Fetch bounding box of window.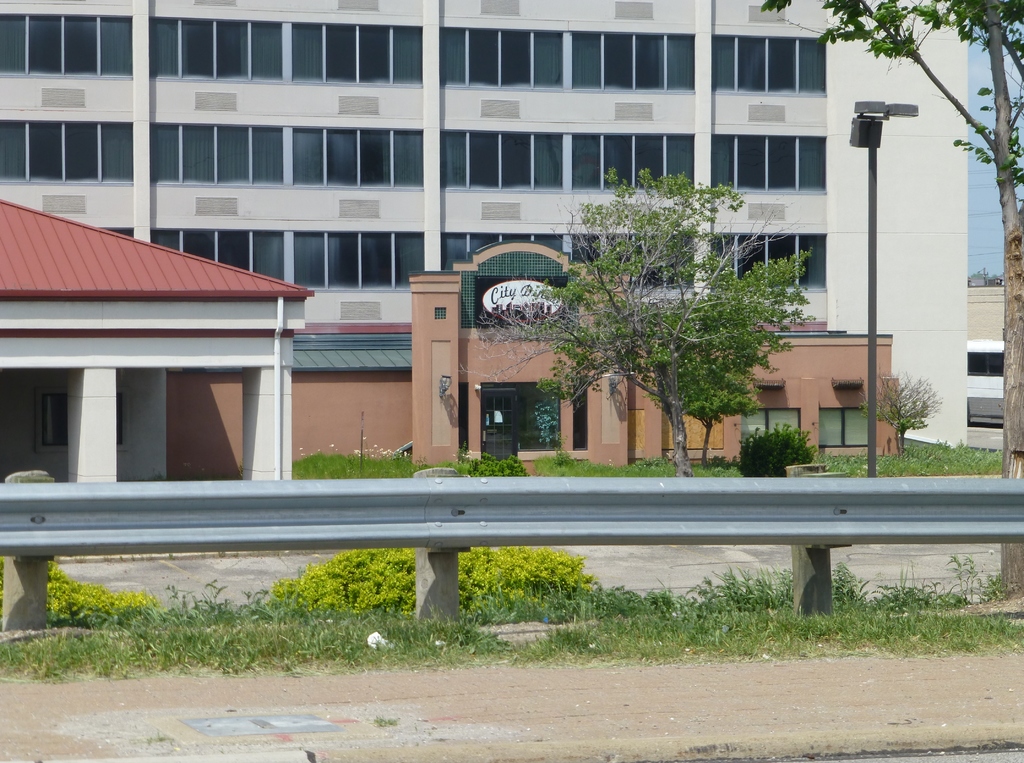
Bbox: (571, 130, 698, 195).
